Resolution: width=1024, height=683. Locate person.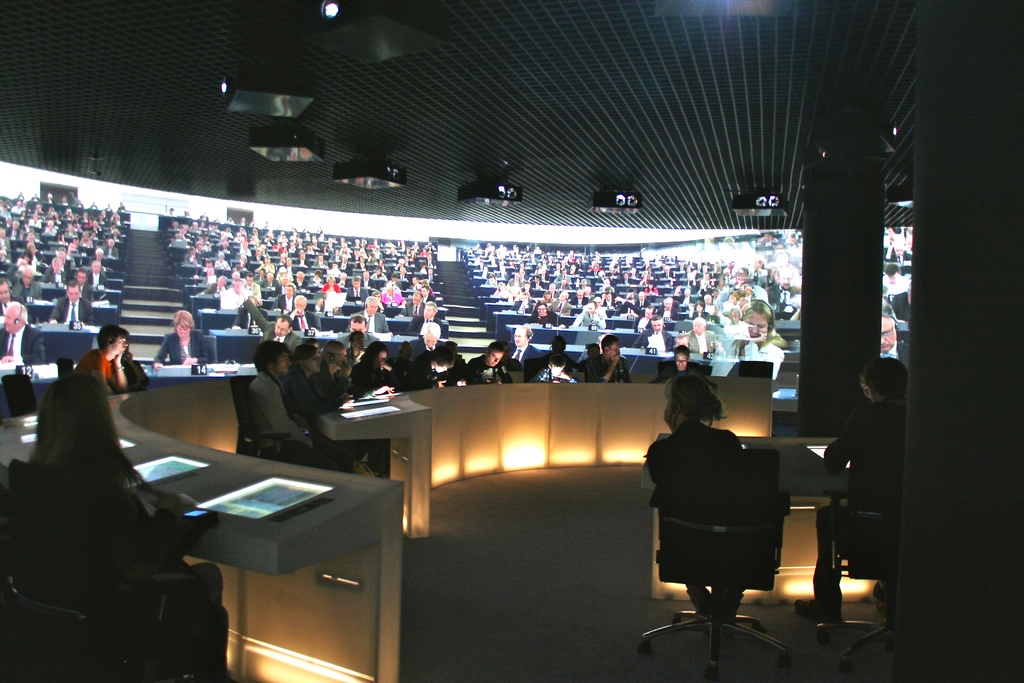
466 341 515 388.
